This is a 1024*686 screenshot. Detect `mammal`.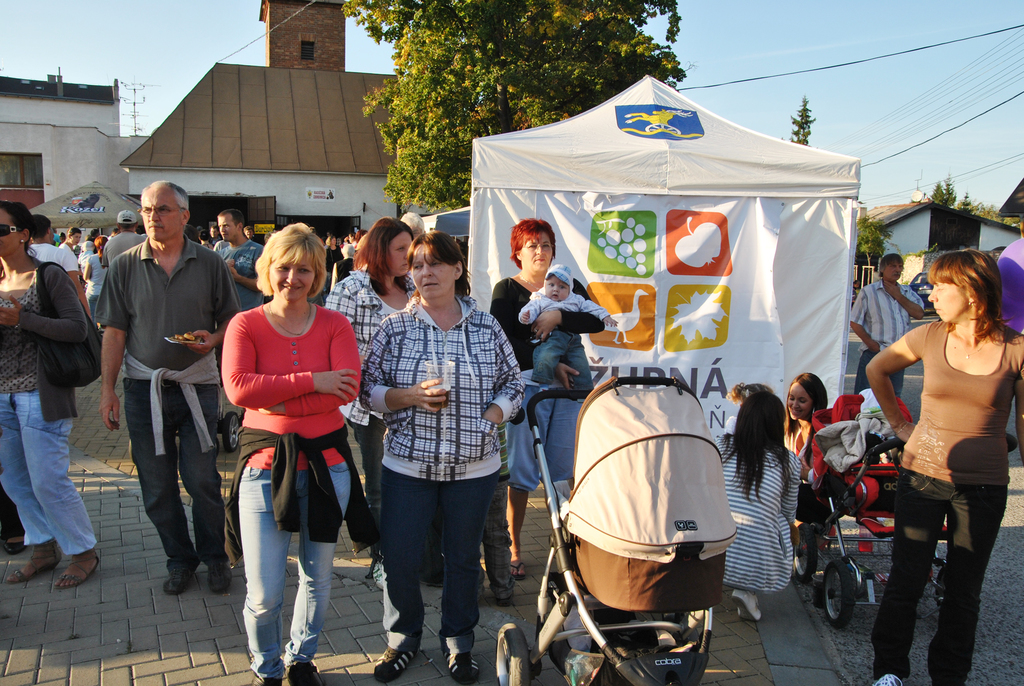
box=[997, 211, 1023, 334].
